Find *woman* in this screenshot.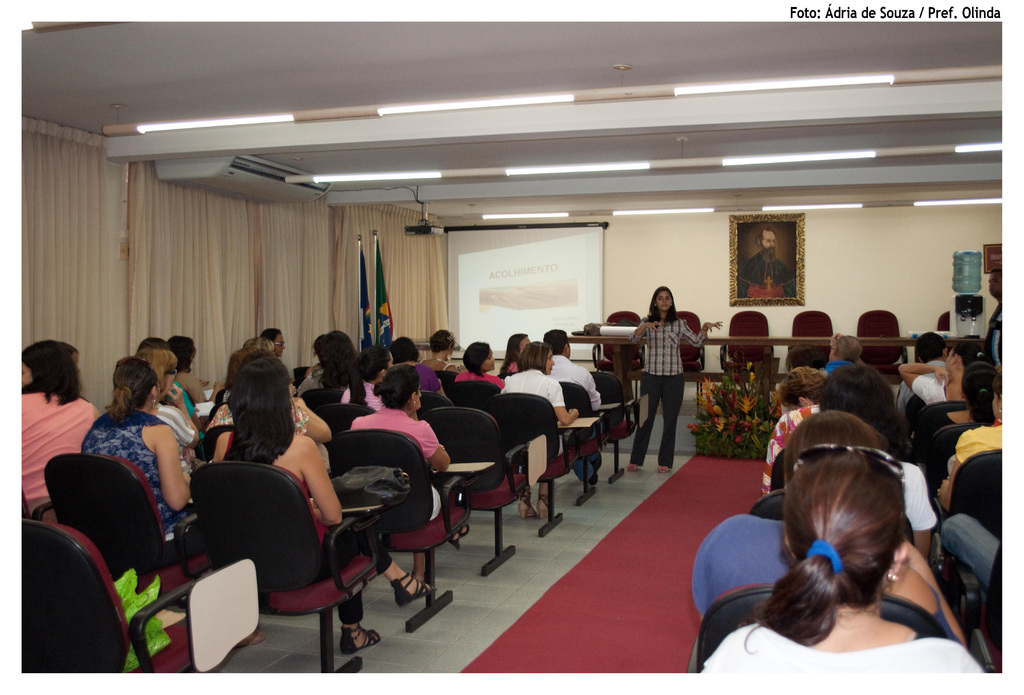
The bounding box for *woman* is [920, 361, 989, 473].
